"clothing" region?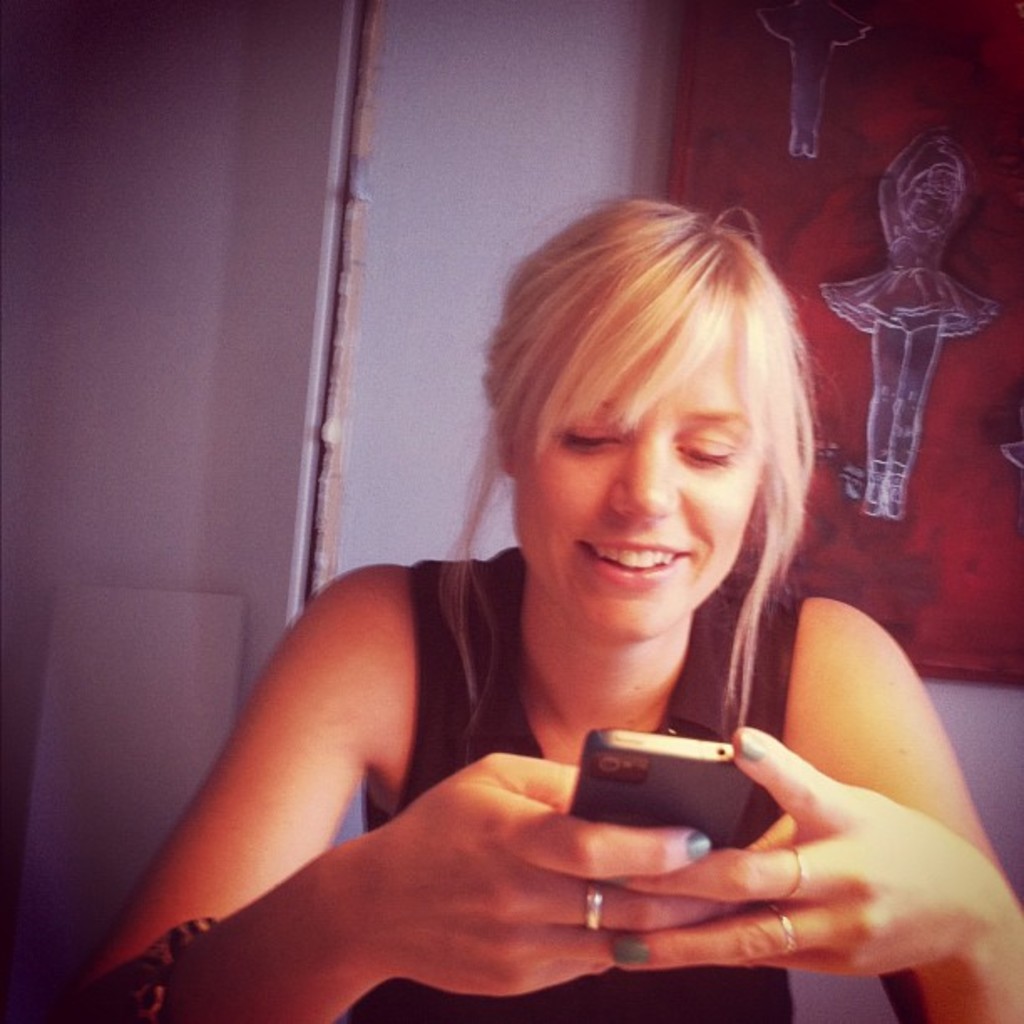
pyautogui.locateOnScreen(755, 0, 872, 45)
